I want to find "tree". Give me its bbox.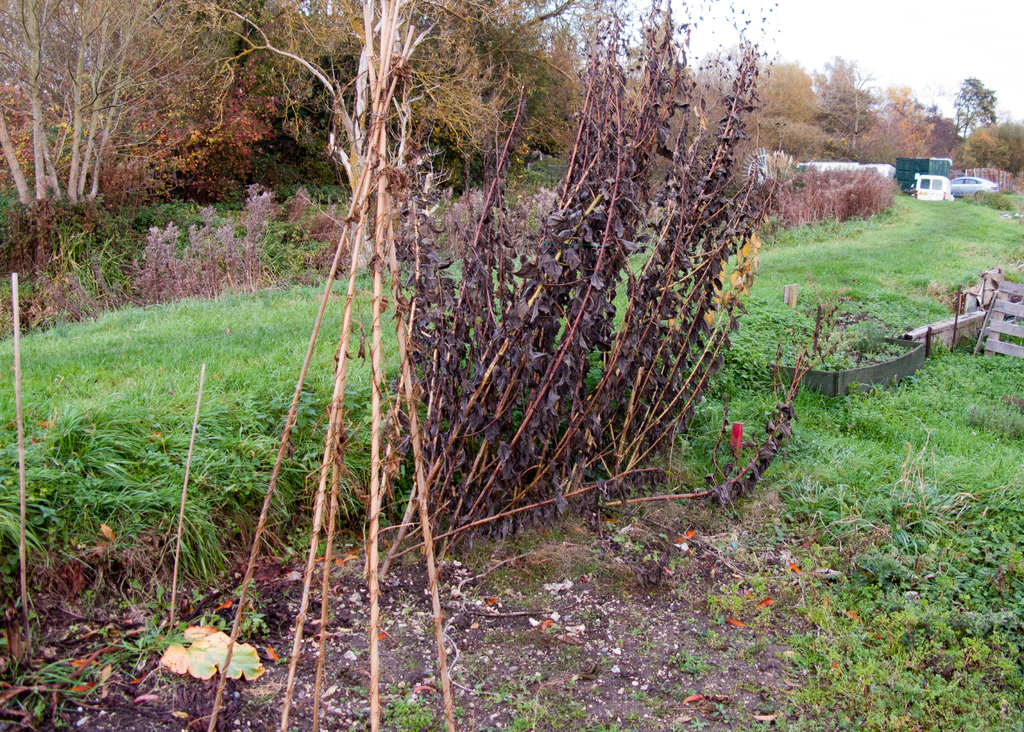
628, 45, 758, 170.
